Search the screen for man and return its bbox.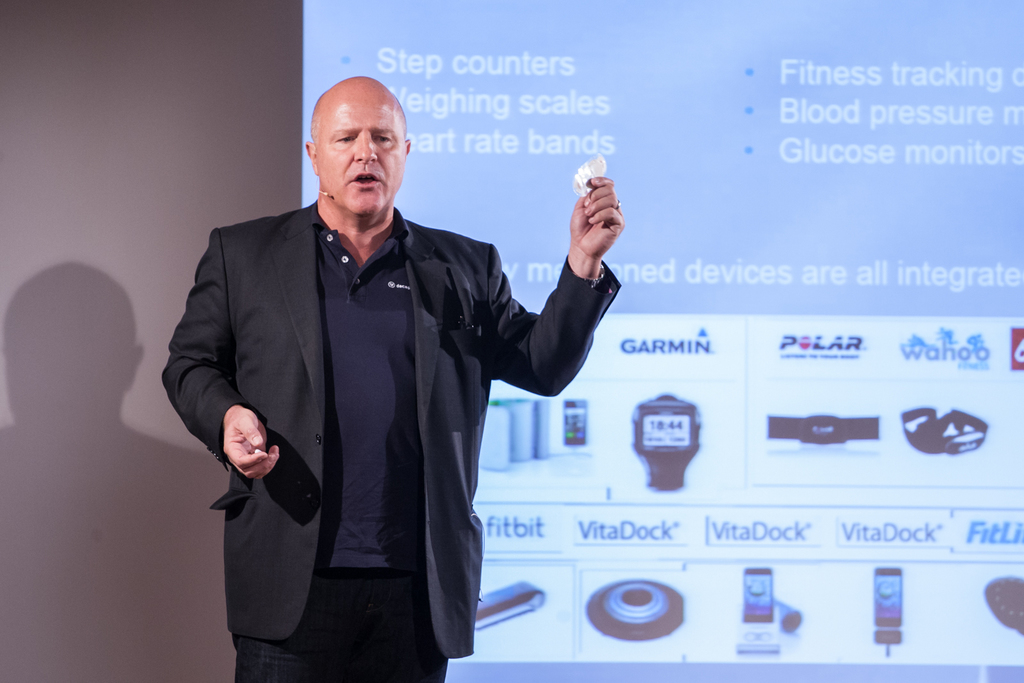
Found: 175, 97, 594, 666.
